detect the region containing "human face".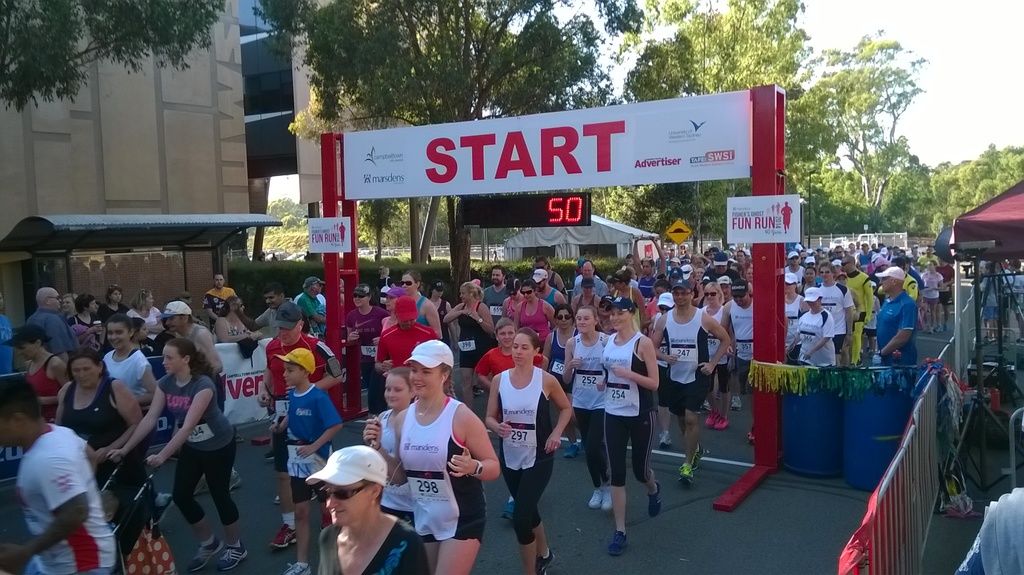
Rect(102, 323, 125, 352).
